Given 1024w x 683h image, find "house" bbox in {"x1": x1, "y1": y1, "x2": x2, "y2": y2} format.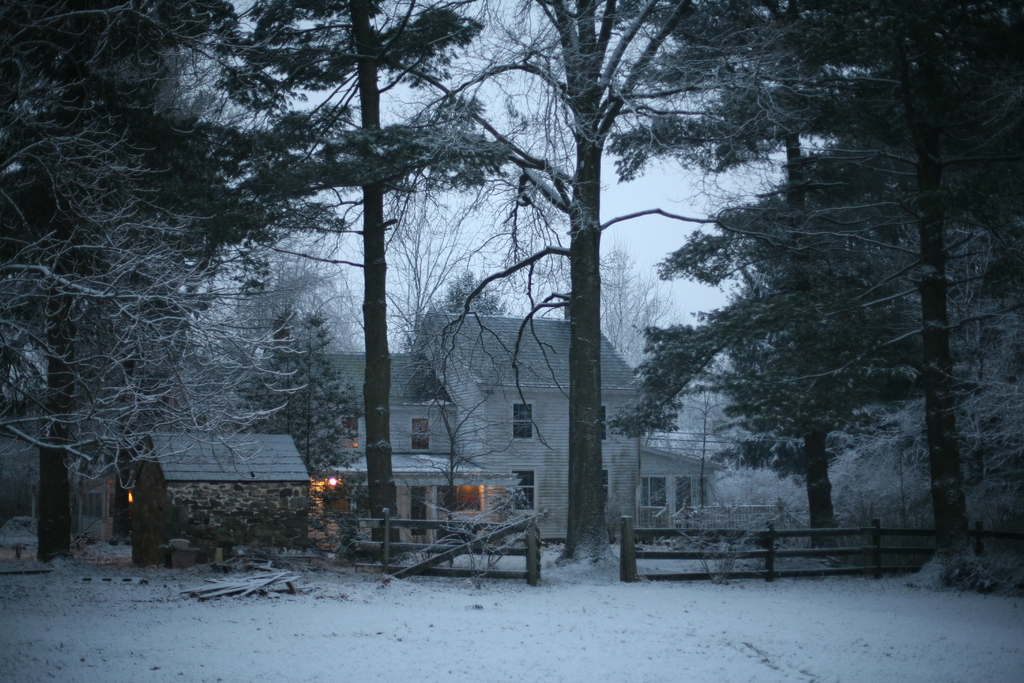
{"x1": 73, "y1": 385, "x2": 132, "y2": 550}.
